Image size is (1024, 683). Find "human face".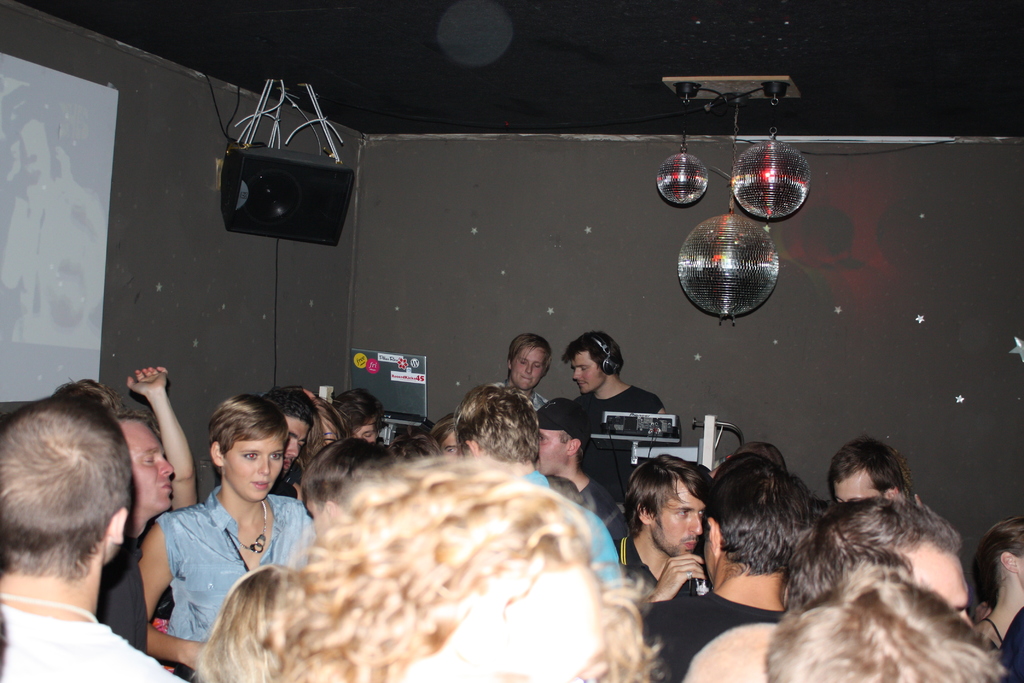
355/419/373/444.
